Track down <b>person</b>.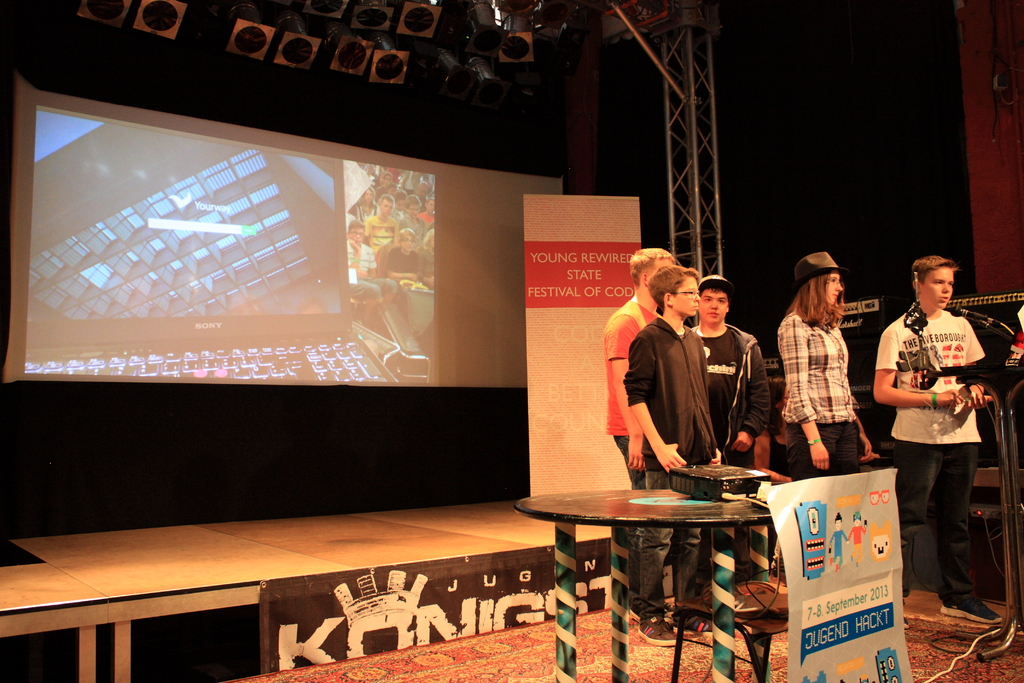
Tracked to pyautogui.locateOnScreen(690, 277, 774, 468).
